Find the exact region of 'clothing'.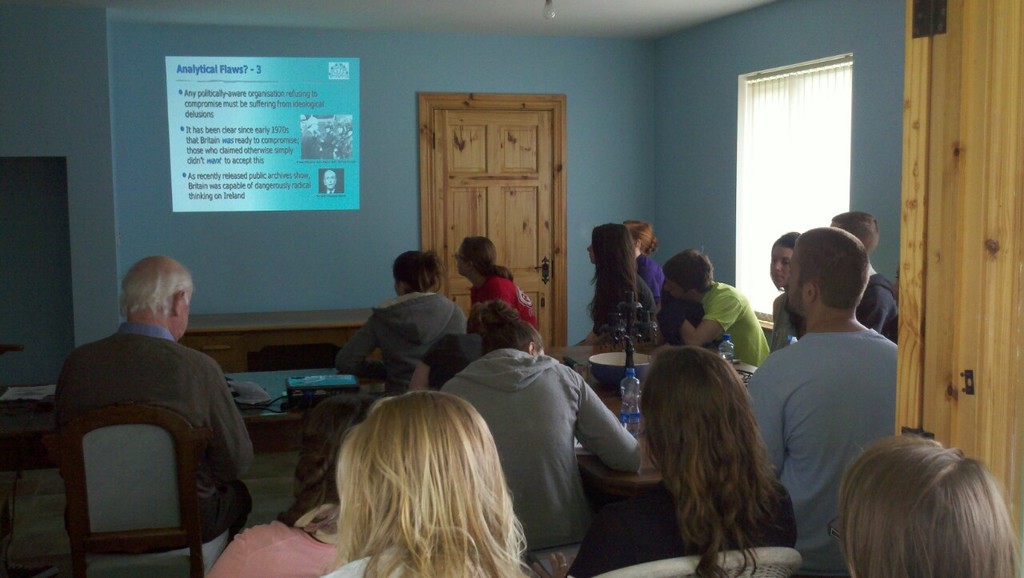
Exact region: BBox(442, 344, 650, 573).
